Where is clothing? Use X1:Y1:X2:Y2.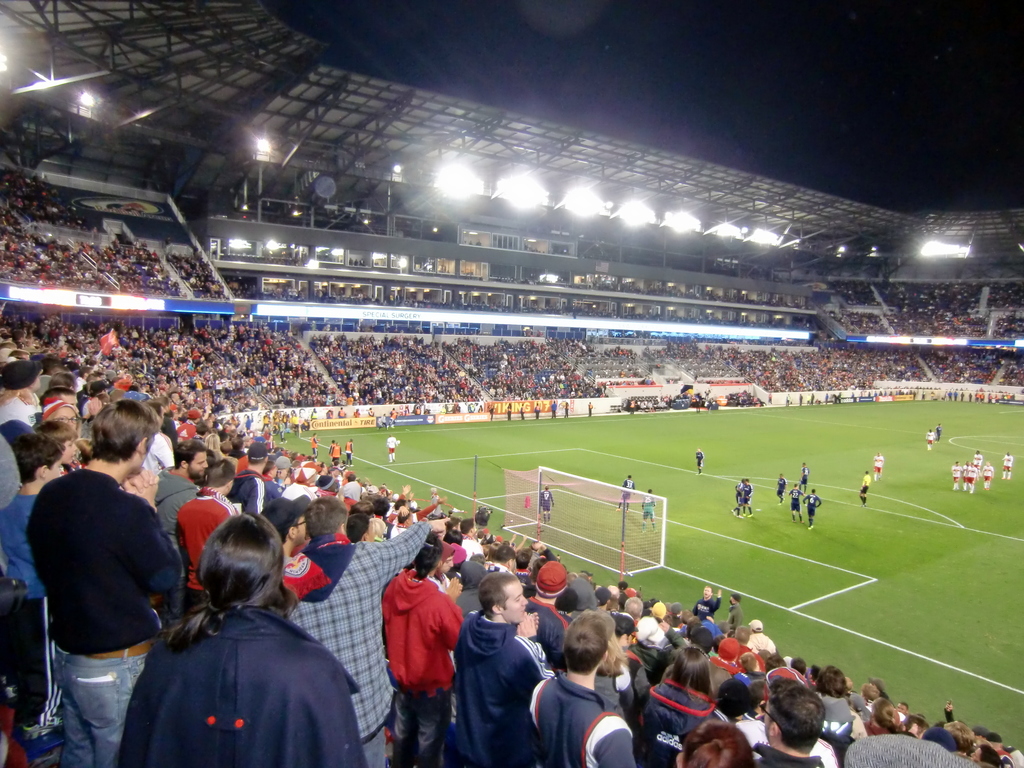
870:449:883:477.
